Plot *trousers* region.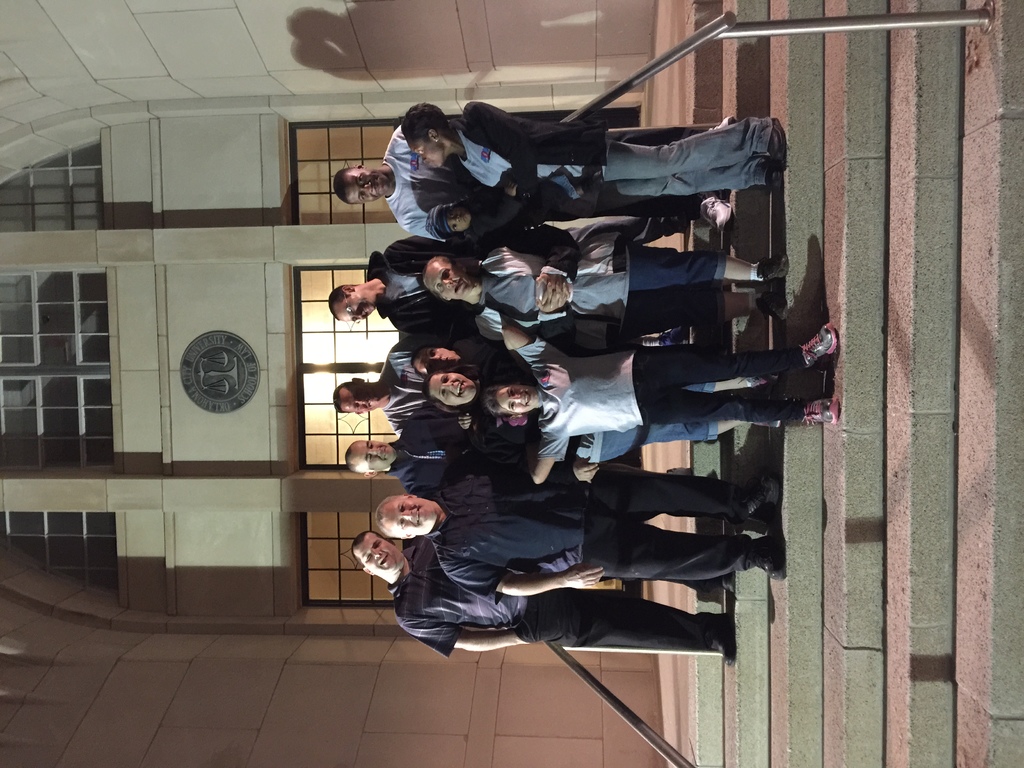
Plotted at 581 124 704 206.
